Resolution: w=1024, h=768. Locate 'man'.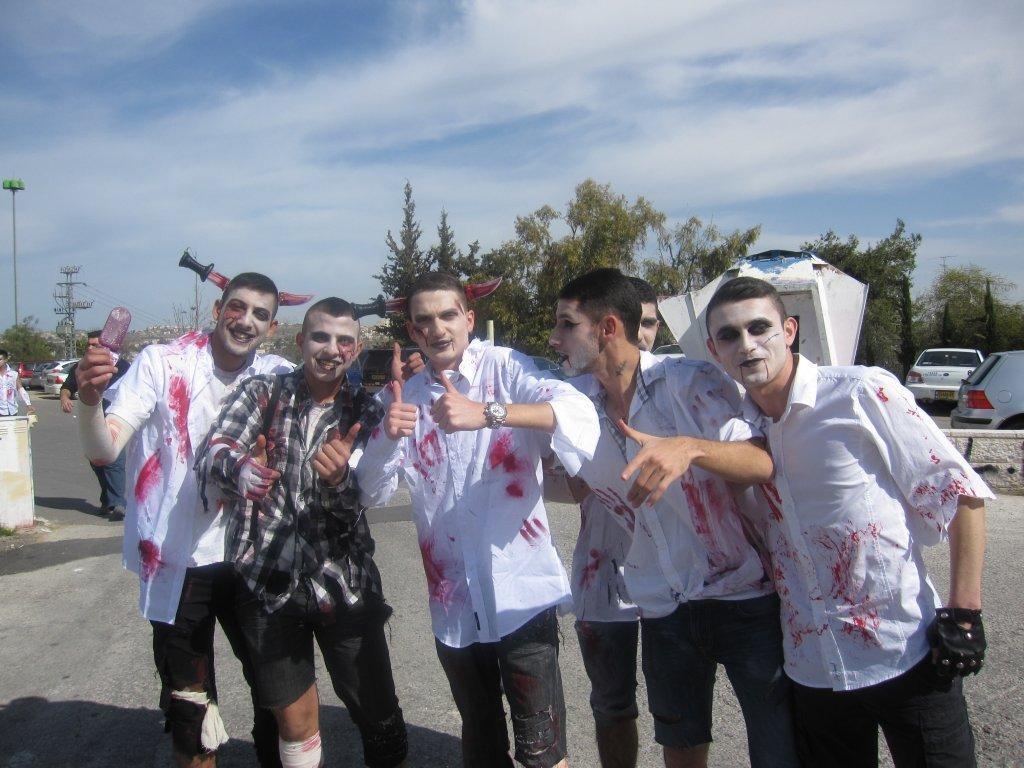
<box>78,272,425,767</box>.
